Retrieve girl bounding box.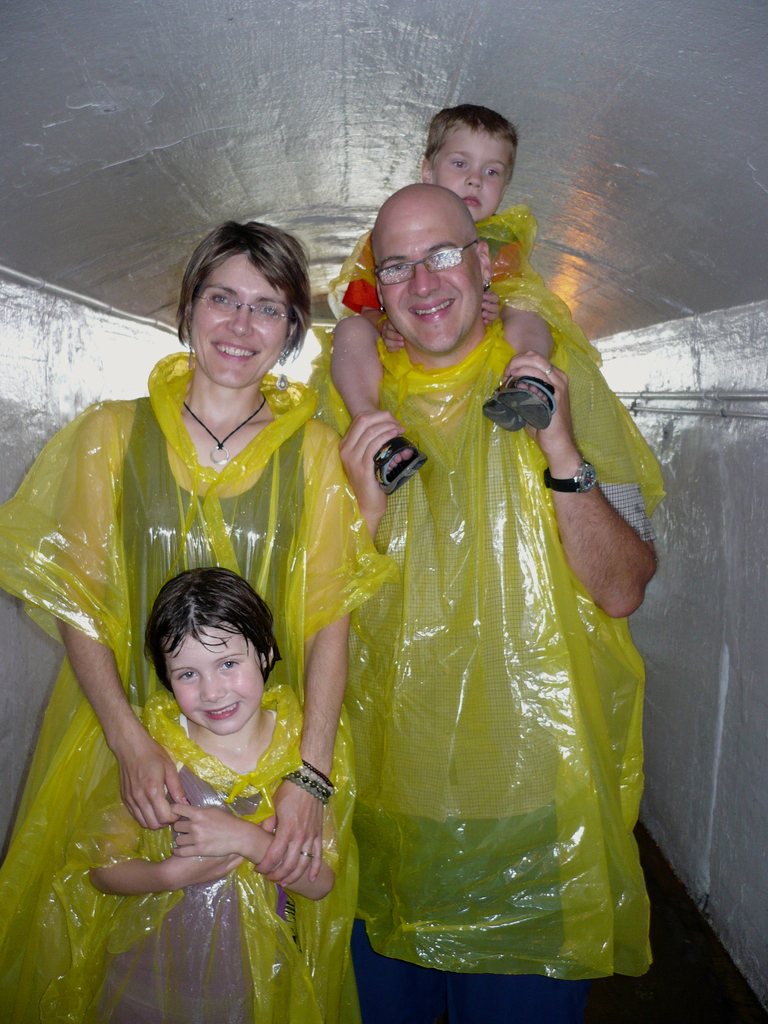
Bounding box: 92,566,335,1023.
